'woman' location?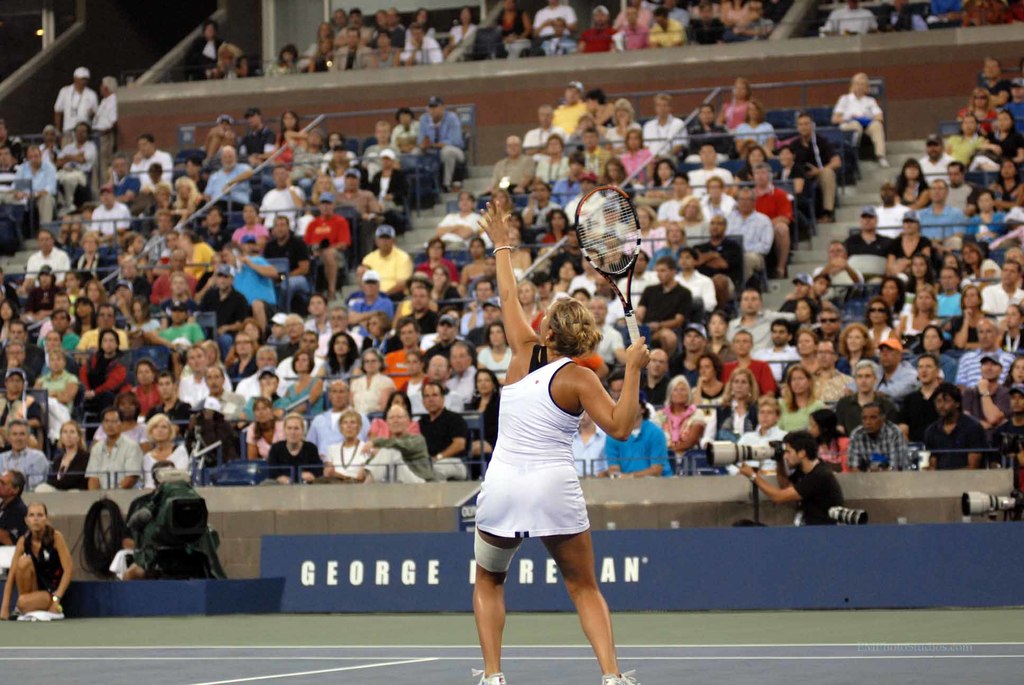
pyautogui.locateOnScreen(891, 158, 927, 209)
